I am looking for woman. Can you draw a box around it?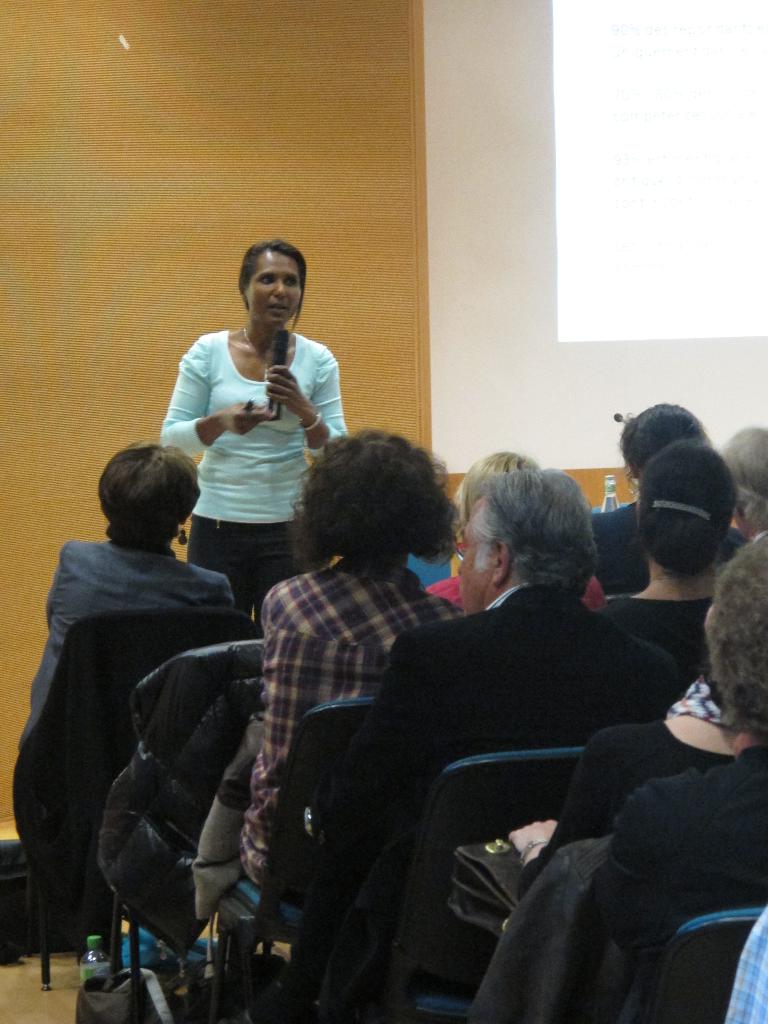
Sure, the bounding box is x1=244 y1=426 x2=468 y2=890.
